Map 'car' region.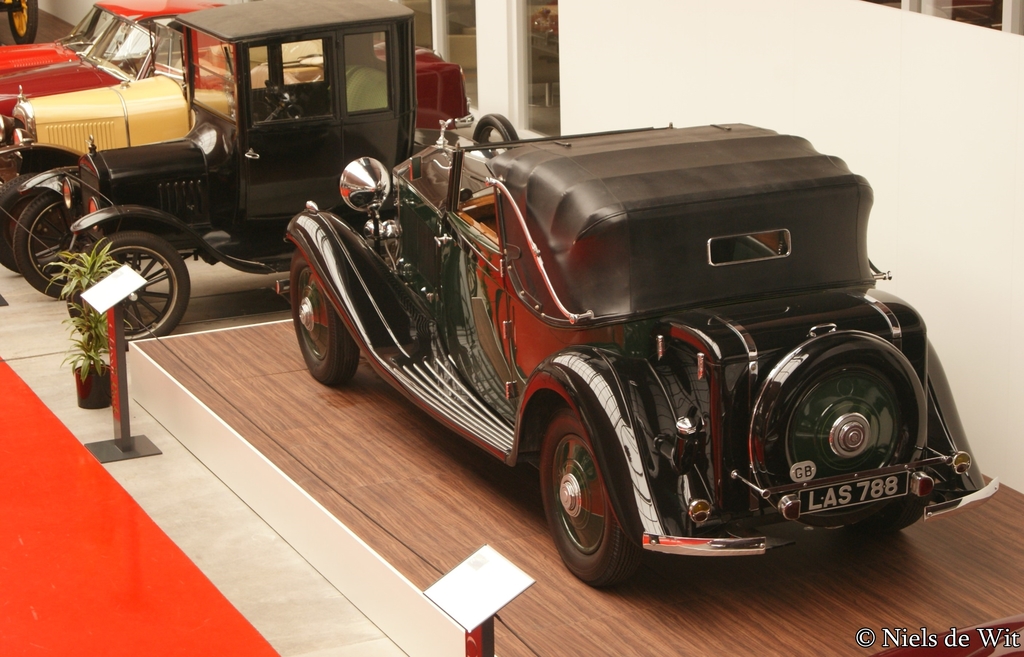
Mapped to detection(0, 5, 475, 126).
